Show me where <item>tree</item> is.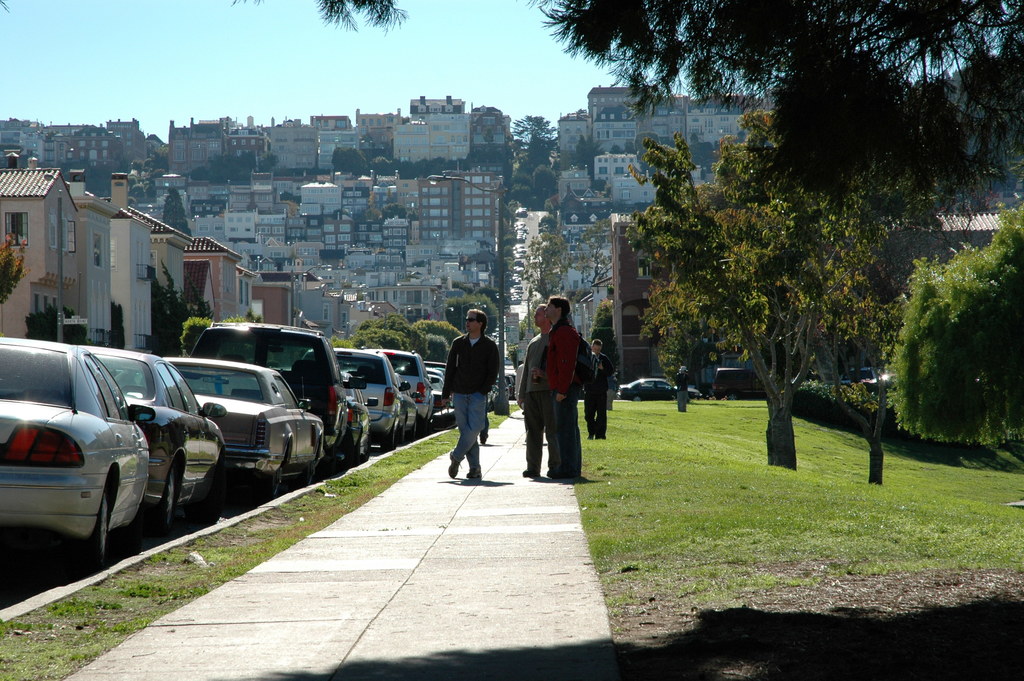
<item>tree</item> is at locate(516, 229, 572, 306).
